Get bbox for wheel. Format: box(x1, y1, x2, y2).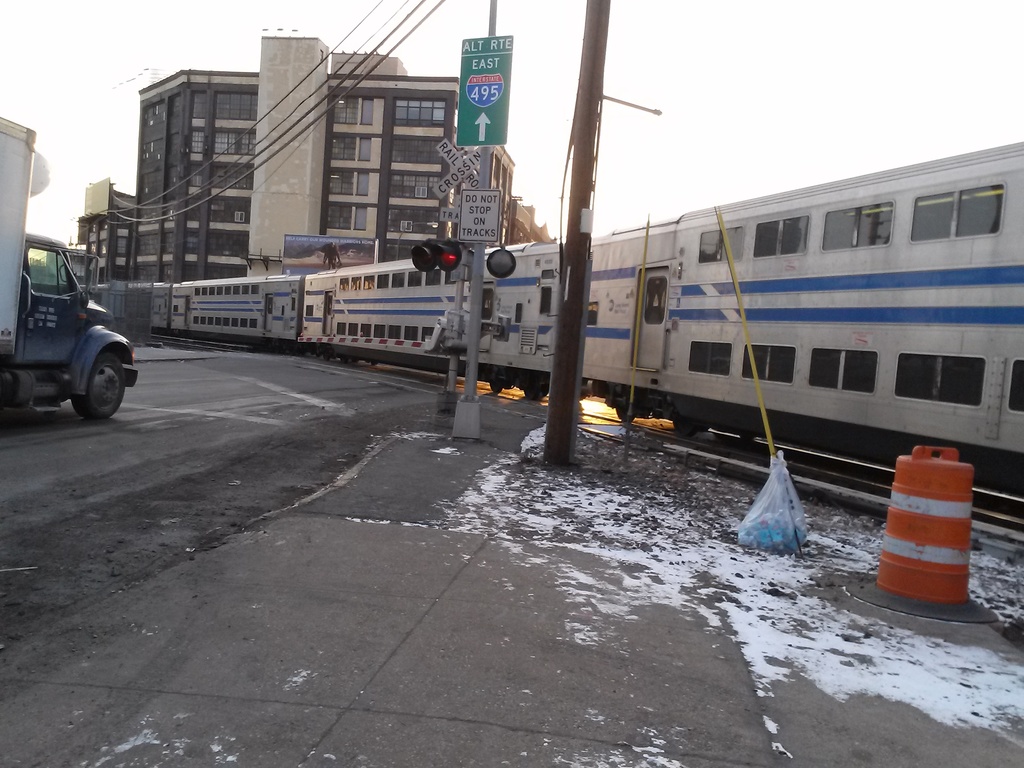
box(341, 358, 348, 363).
